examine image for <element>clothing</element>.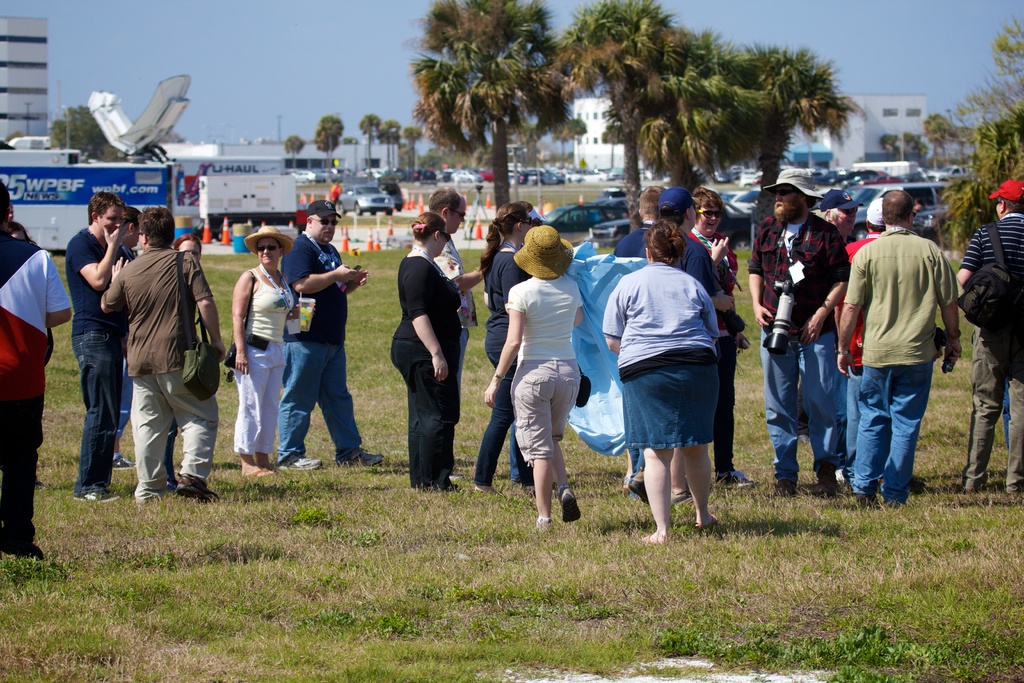
Examination result: x1=399, y1=250, x2=455, y2=499.
